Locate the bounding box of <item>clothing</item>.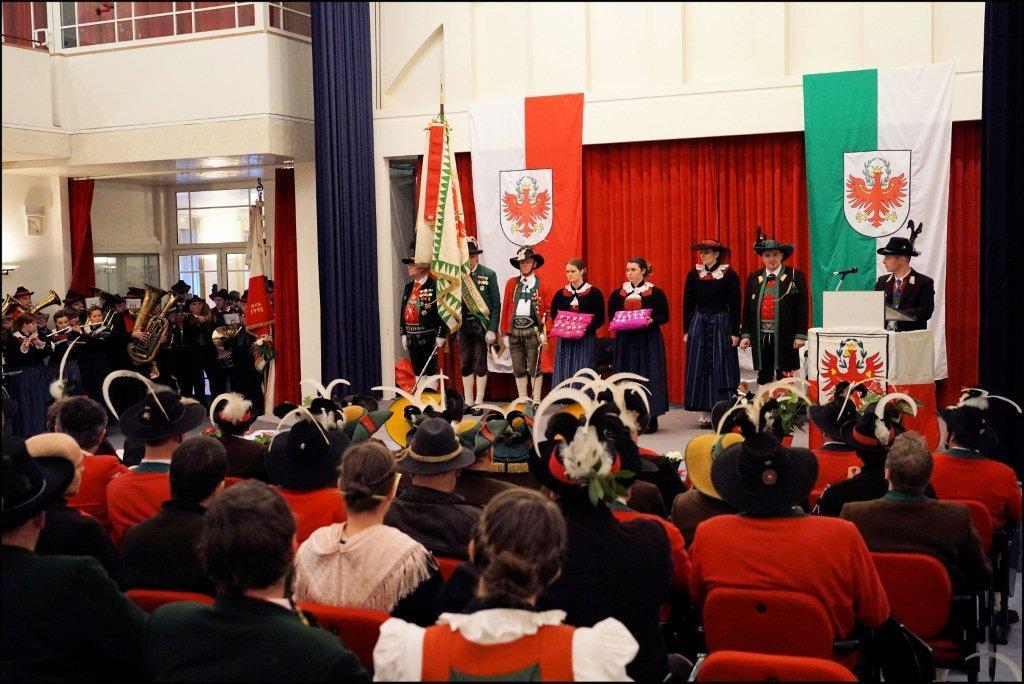
Bounding box: {"x1": 400, "y1": 275, "x2": 446, "y2": 385}.
